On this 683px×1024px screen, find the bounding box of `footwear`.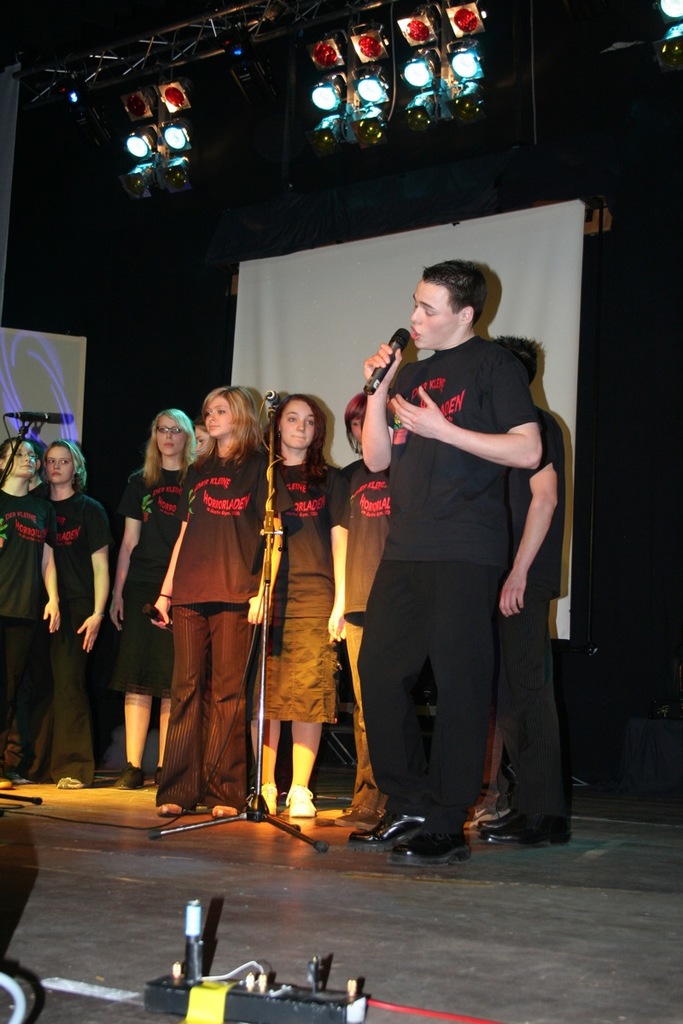
Bounding box: <bbox>338, 802, 371, 829</bbox>.
